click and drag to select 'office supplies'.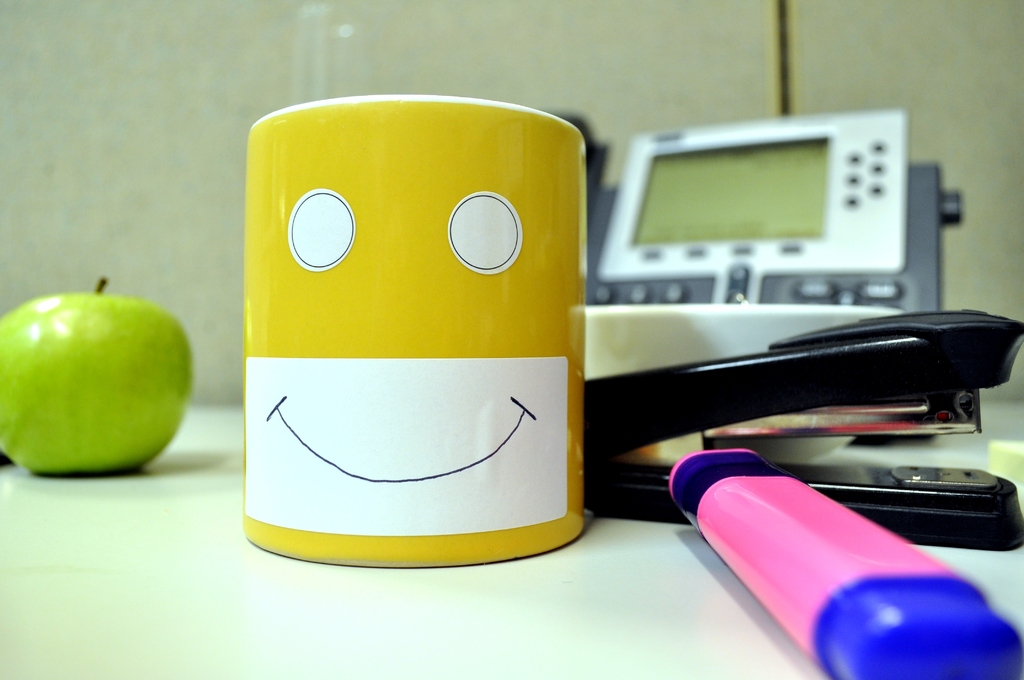
Selection: box=[0, 287, 200, 479].
